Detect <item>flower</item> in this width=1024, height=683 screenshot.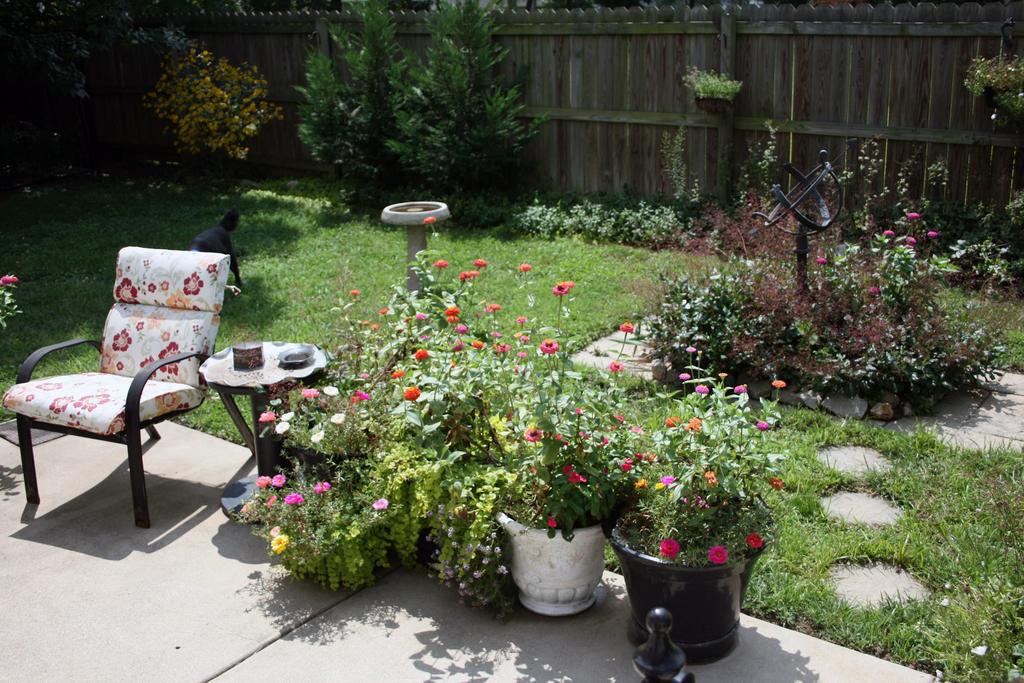
Detection: Rect(868, 283, 883, 294).
